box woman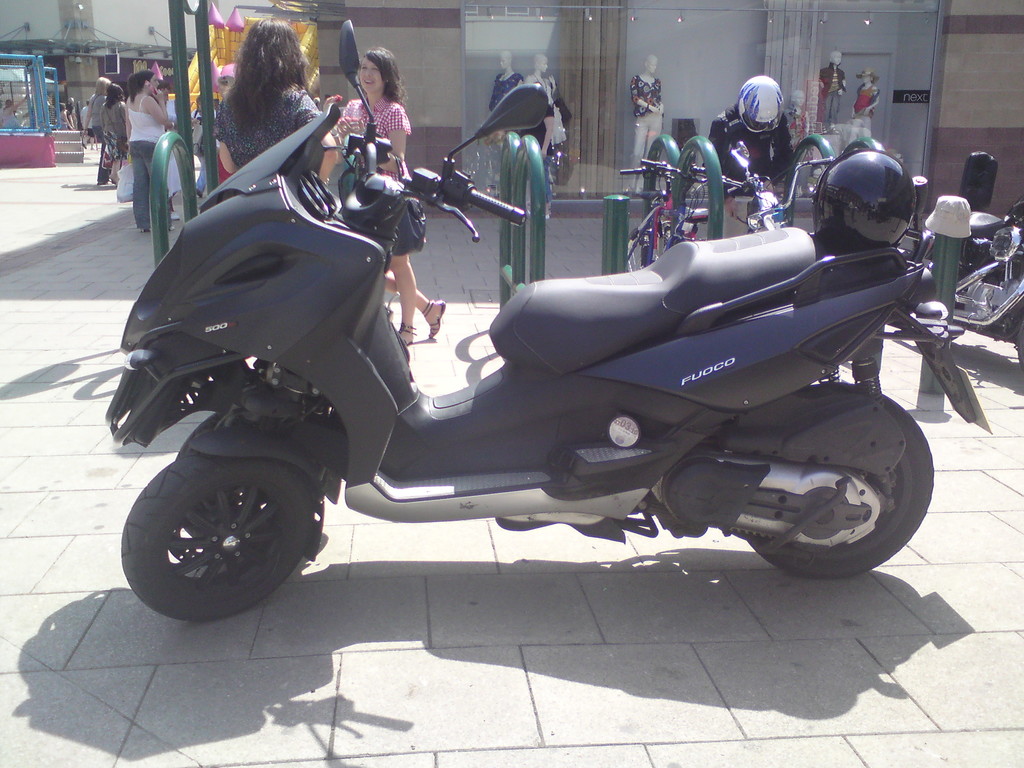
(627,54,662,188)
